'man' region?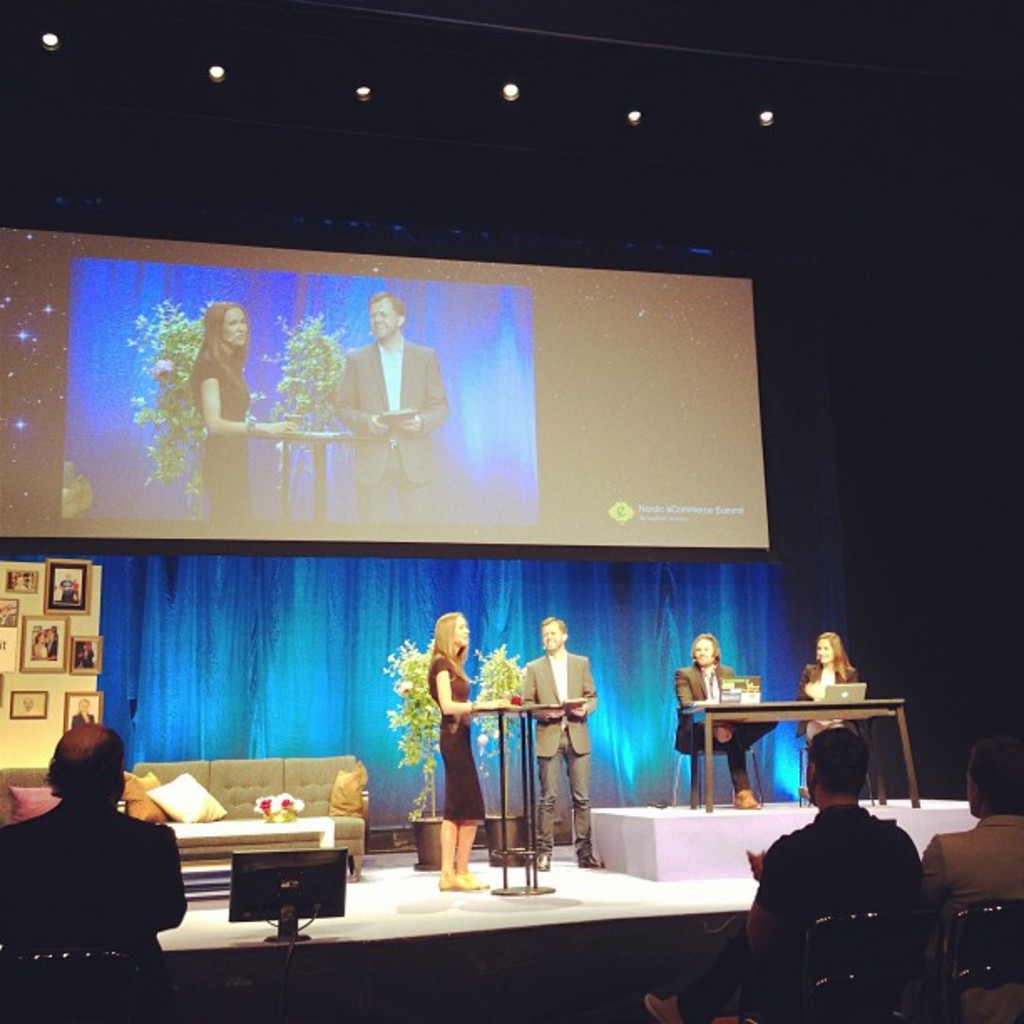
<box>644,723,922,1022</box>
